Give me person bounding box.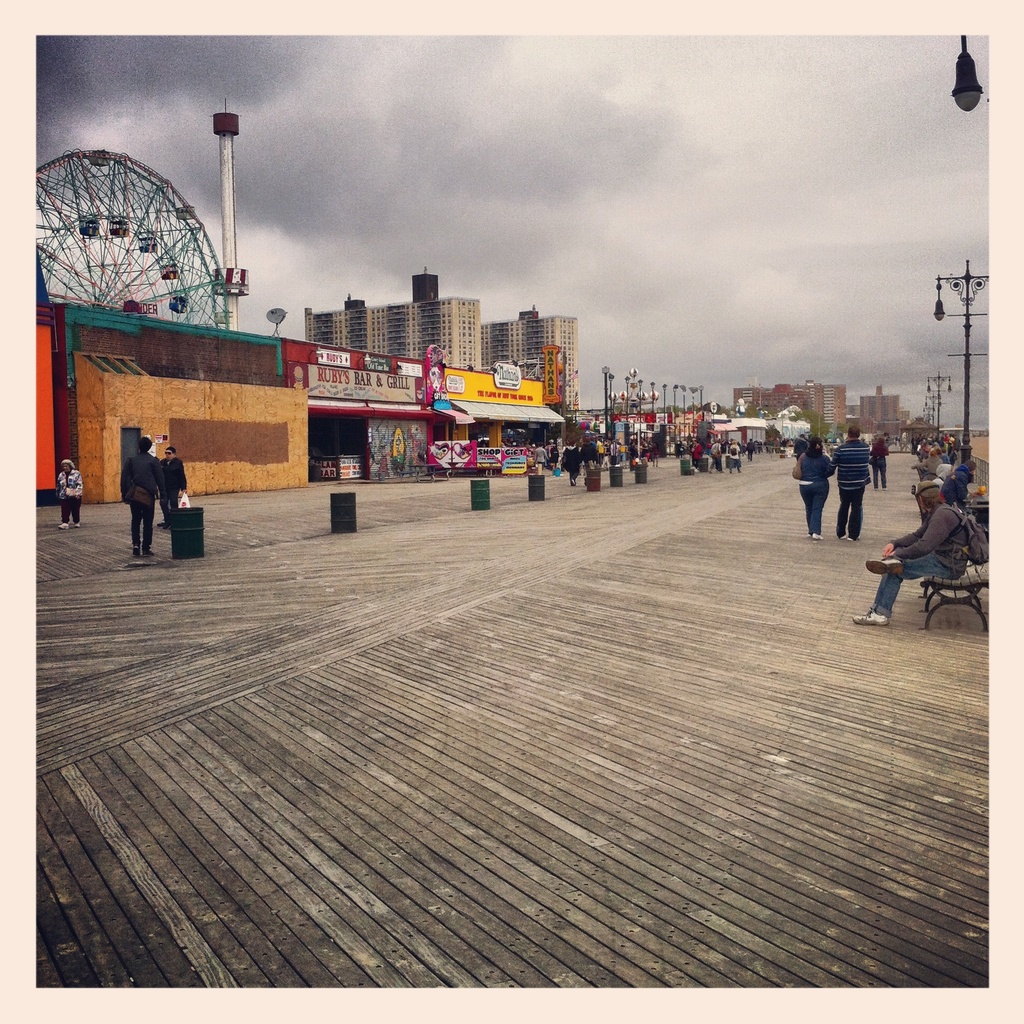
bbox=[731, 442, 738, 473].
